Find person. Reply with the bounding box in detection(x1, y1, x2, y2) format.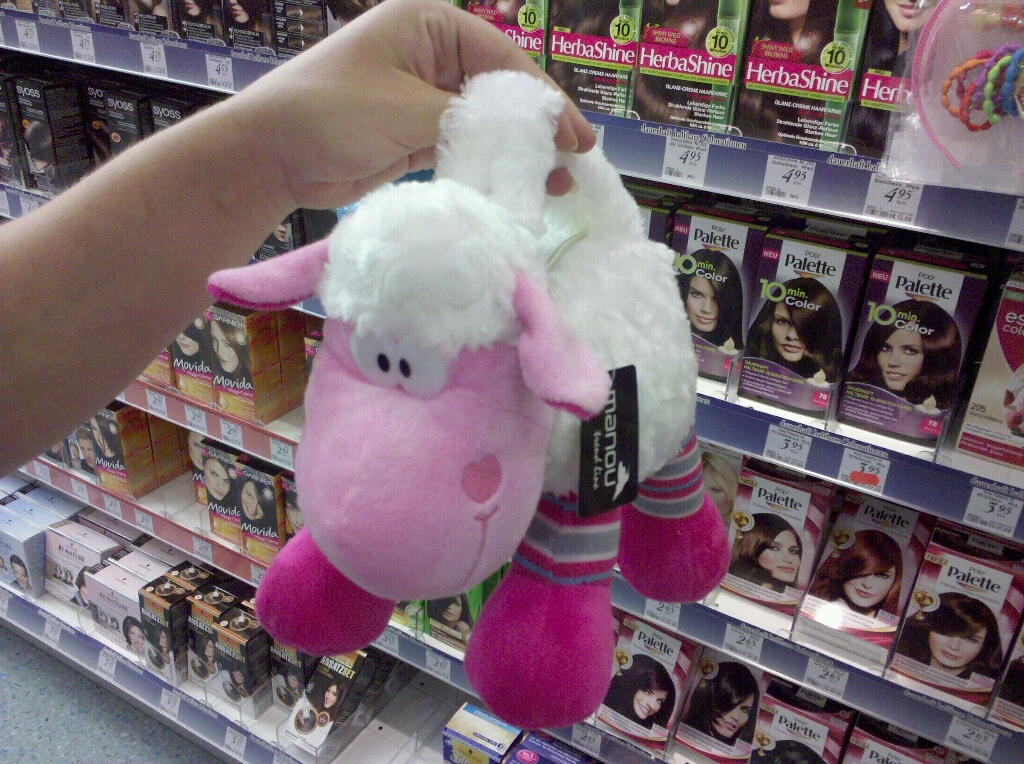
detection(753, 740, 824, 763).
